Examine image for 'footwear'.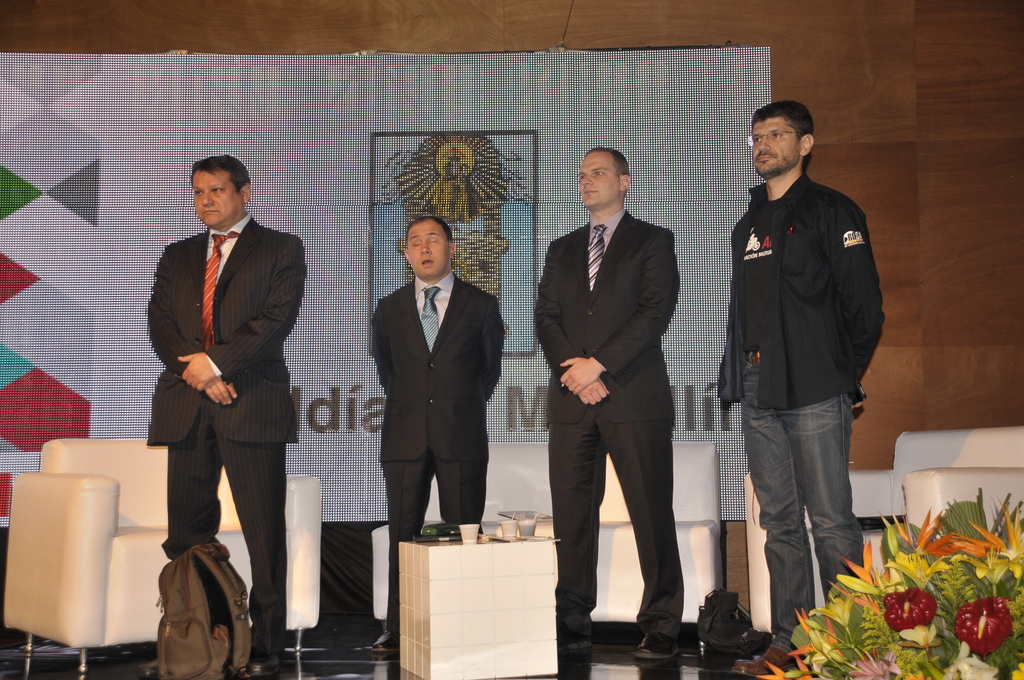
Examination result: {"x1": 631, "y1": 631, "x2": 680, "y2": 660}.
